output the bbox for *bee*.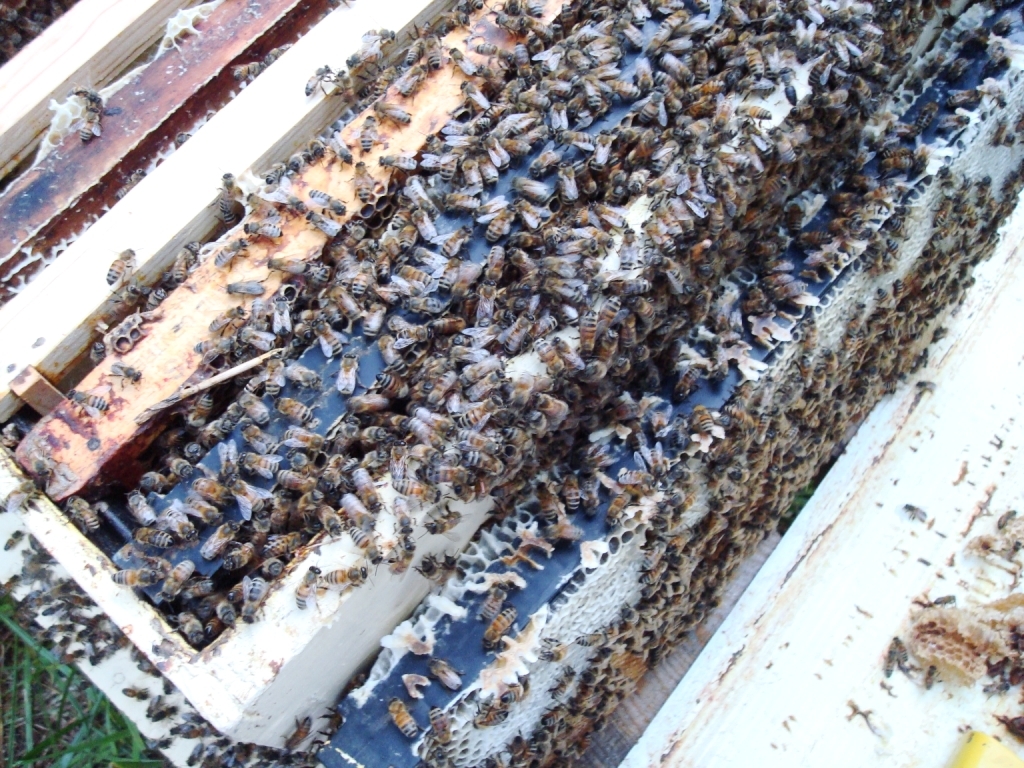
[793, 230, 833, 256].
